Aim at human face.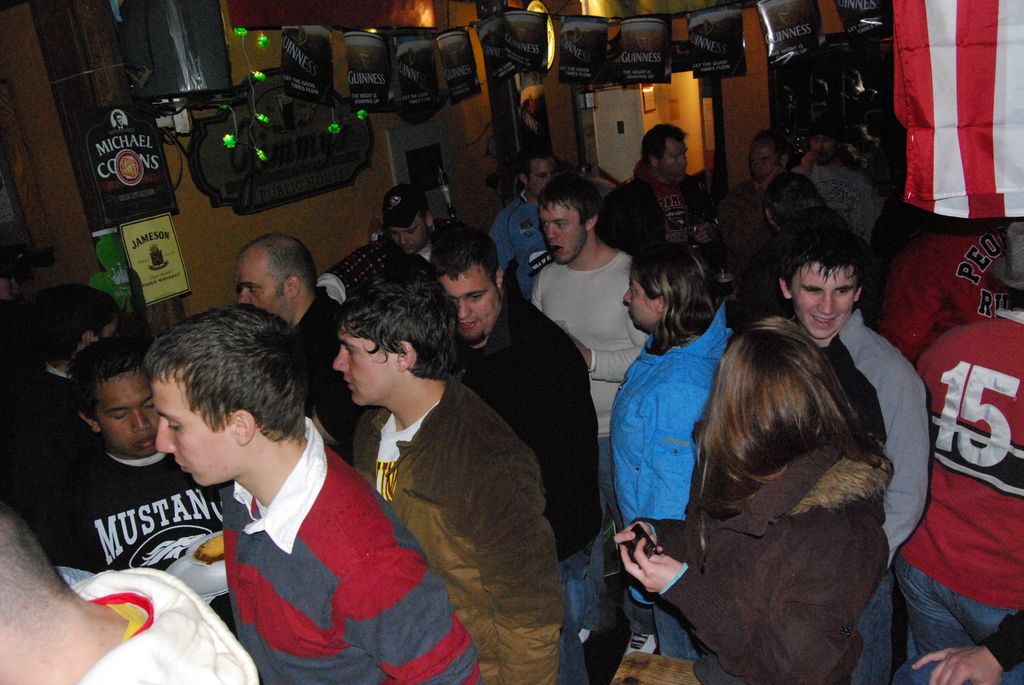
Aimed at 335 327 399 405.
